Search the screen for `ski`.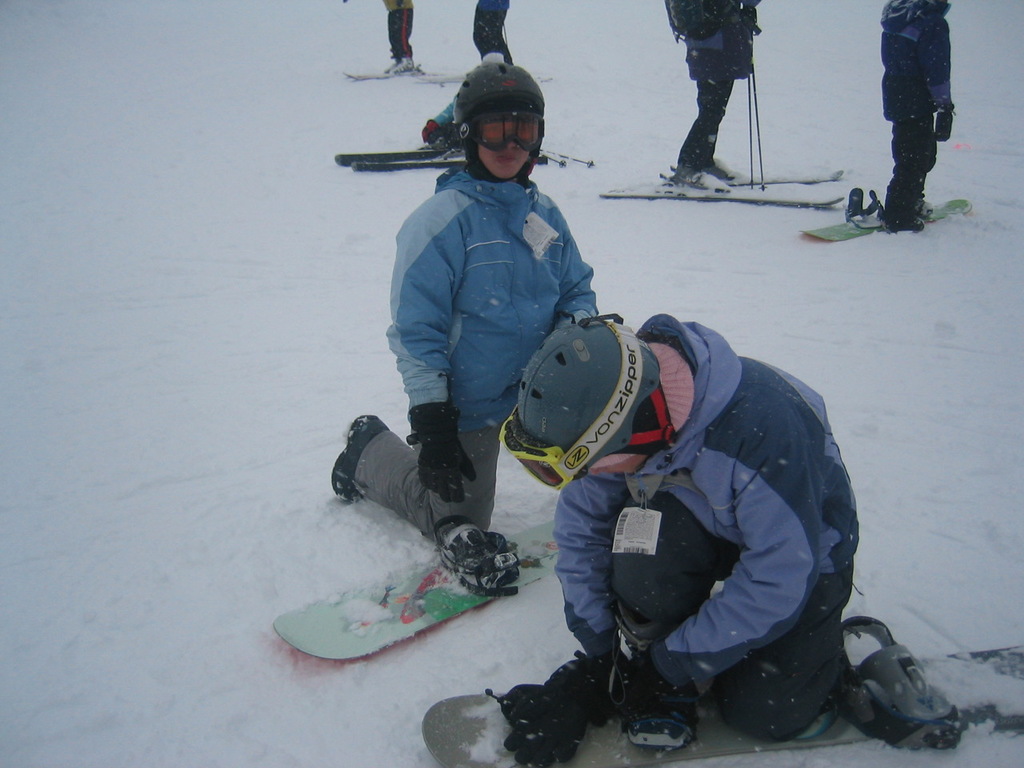
Found at [254, 494, 558, 664].
